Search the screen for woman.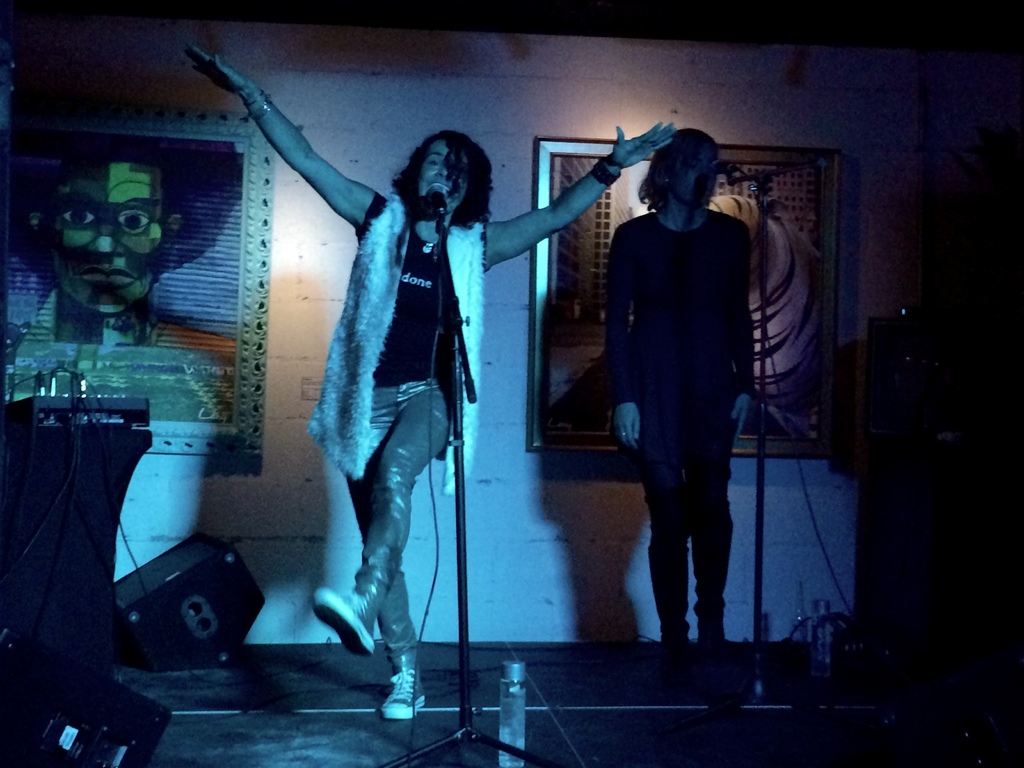
Found at (185, 46, 678, 719).
